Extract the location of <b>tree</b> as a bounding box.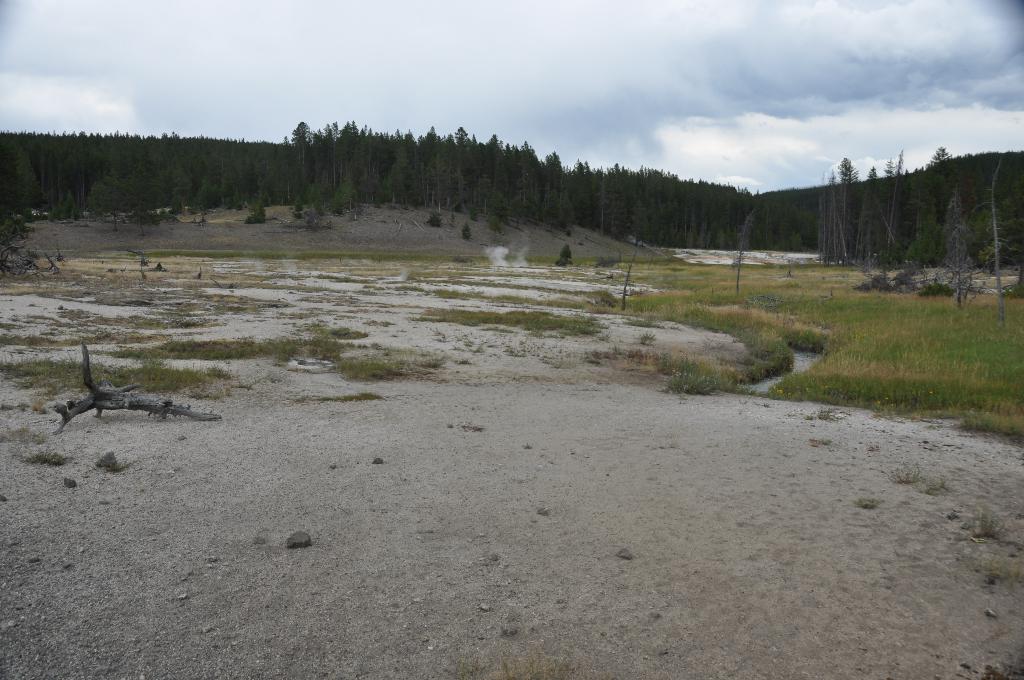
<region>420, 127, 447, 153</region>.
